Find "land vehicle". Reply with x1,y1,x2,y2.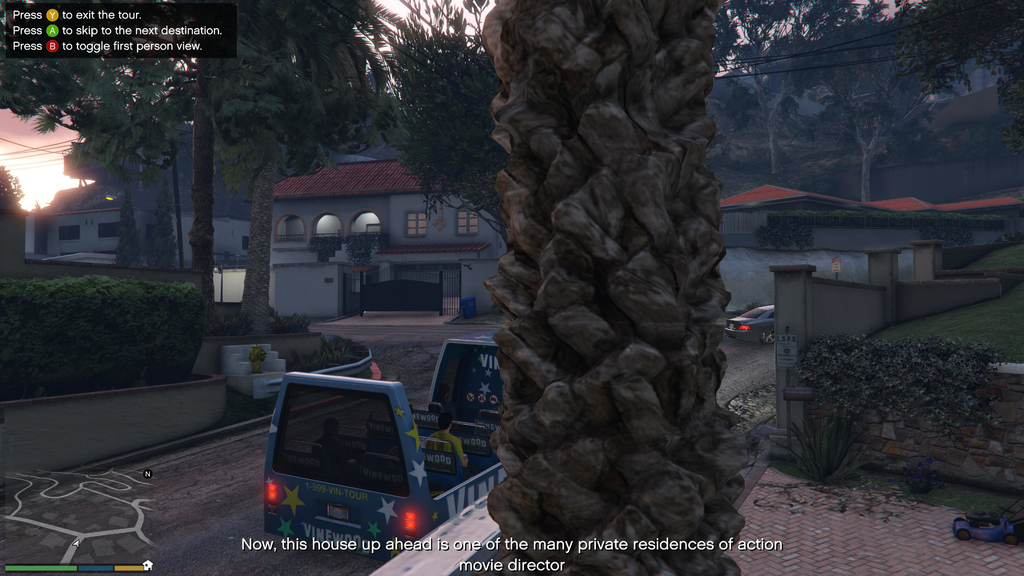
724,305,775,345.
